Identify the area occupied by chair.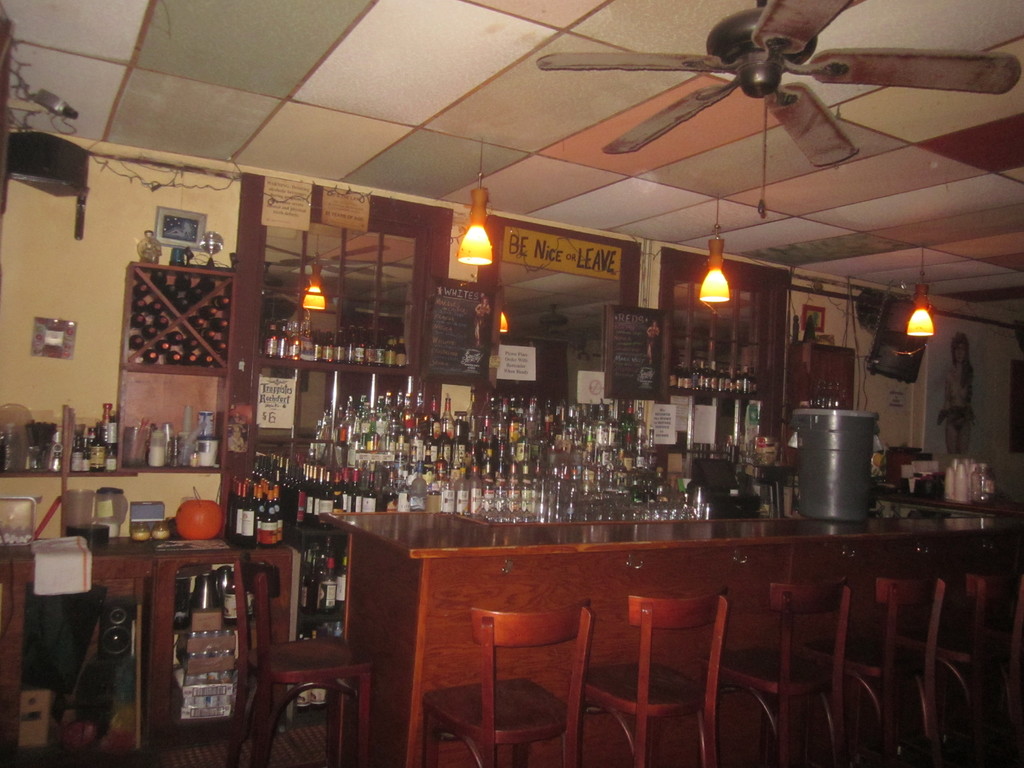
Area: 585:585:732:767.
